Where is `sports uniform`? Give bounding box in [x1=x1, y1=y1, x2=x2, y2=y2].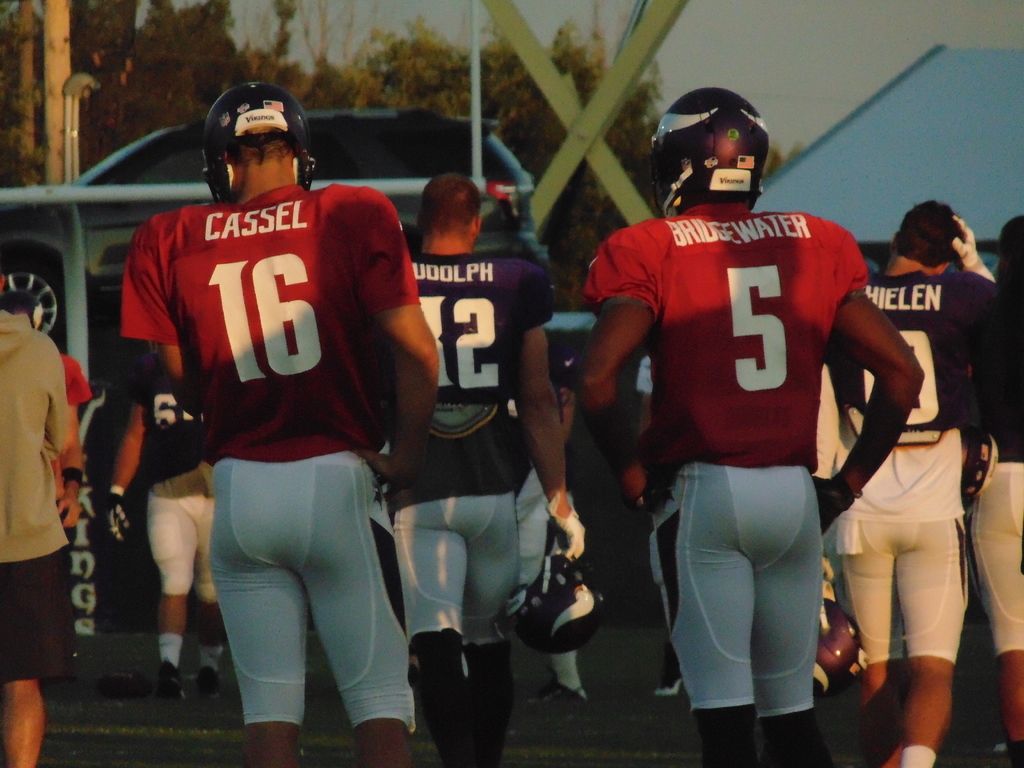
[x1=862, y1=269, x2=1014, y2=678].
